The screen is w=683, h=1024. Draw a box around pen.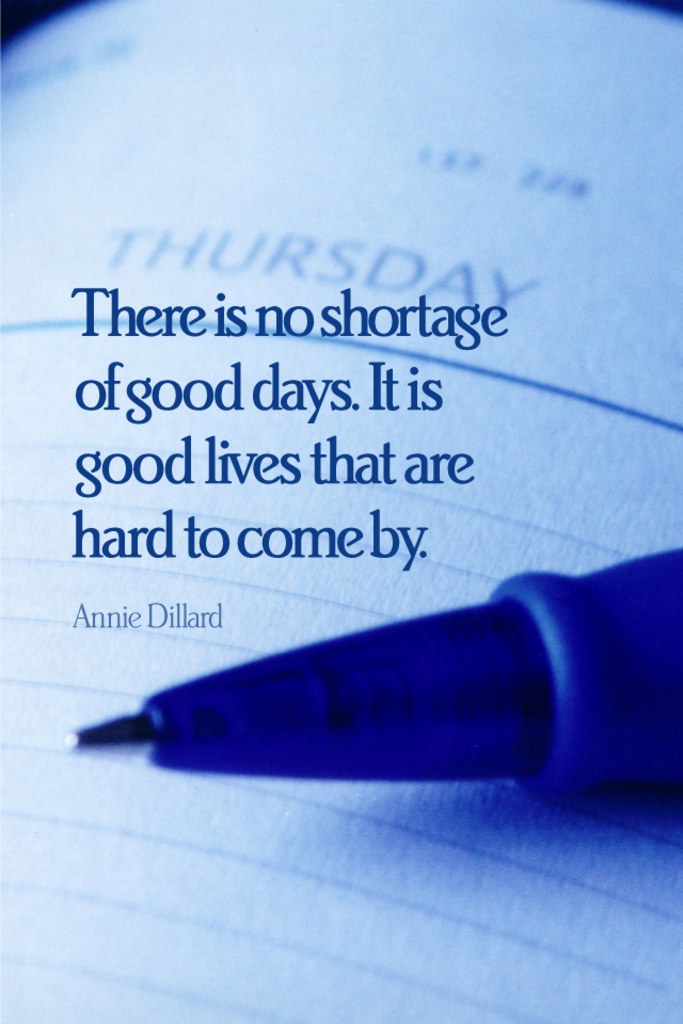
[57,547,682,799].
